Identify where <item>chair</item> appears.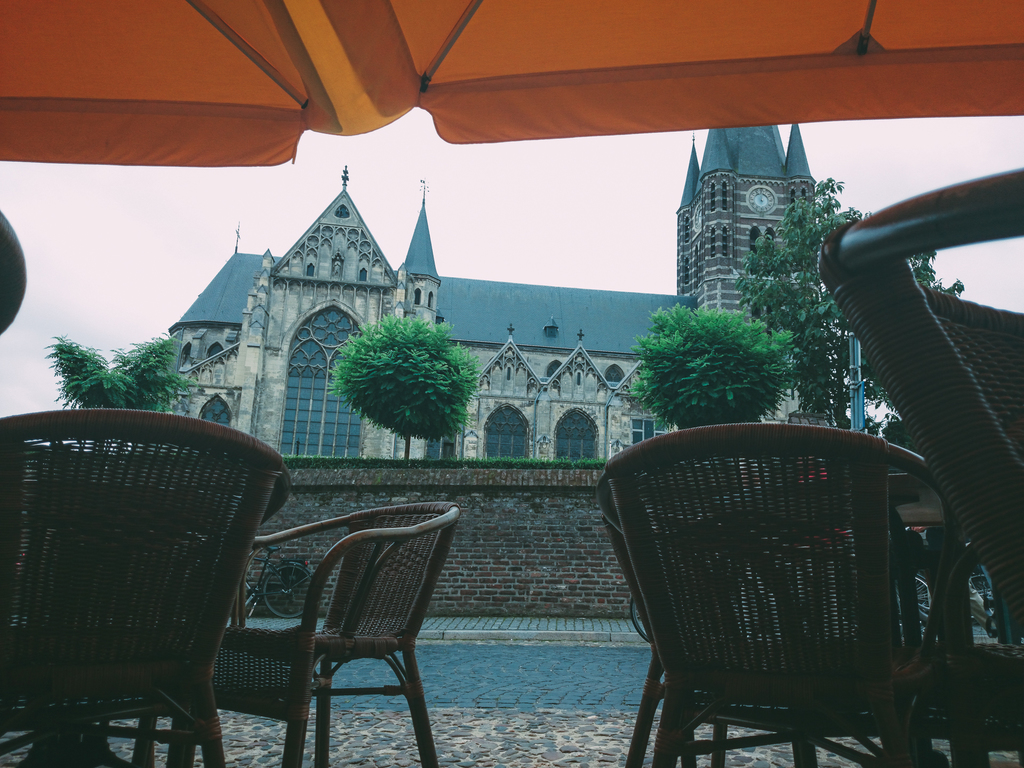
Appears at Rect(593, 476, 887, 767).
